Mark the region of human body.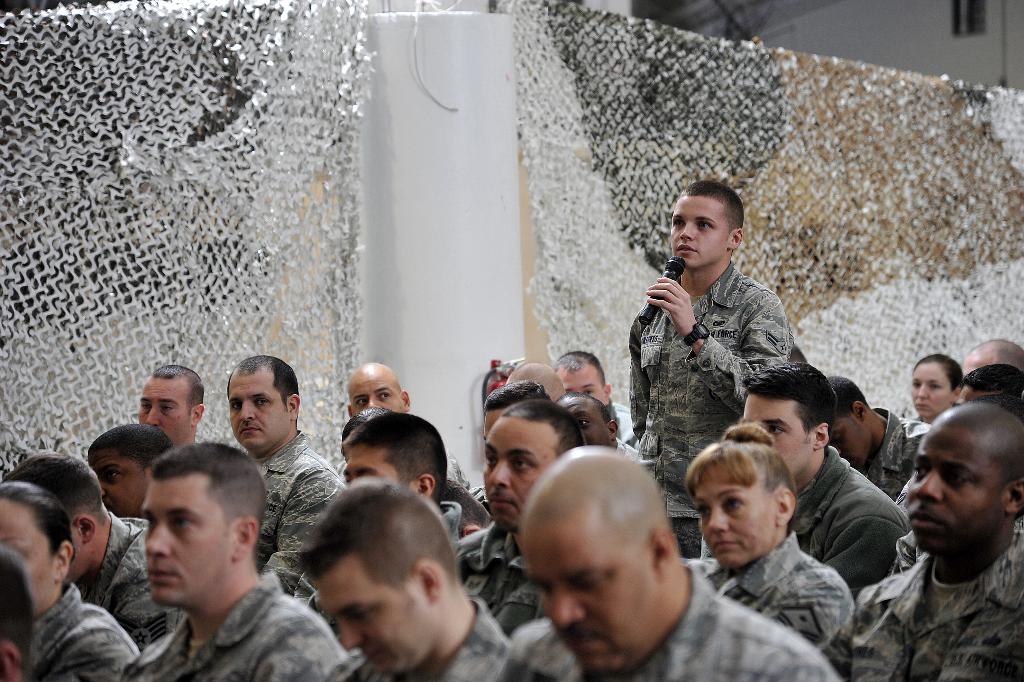
Region: crop(742, 369, 920, 607).
